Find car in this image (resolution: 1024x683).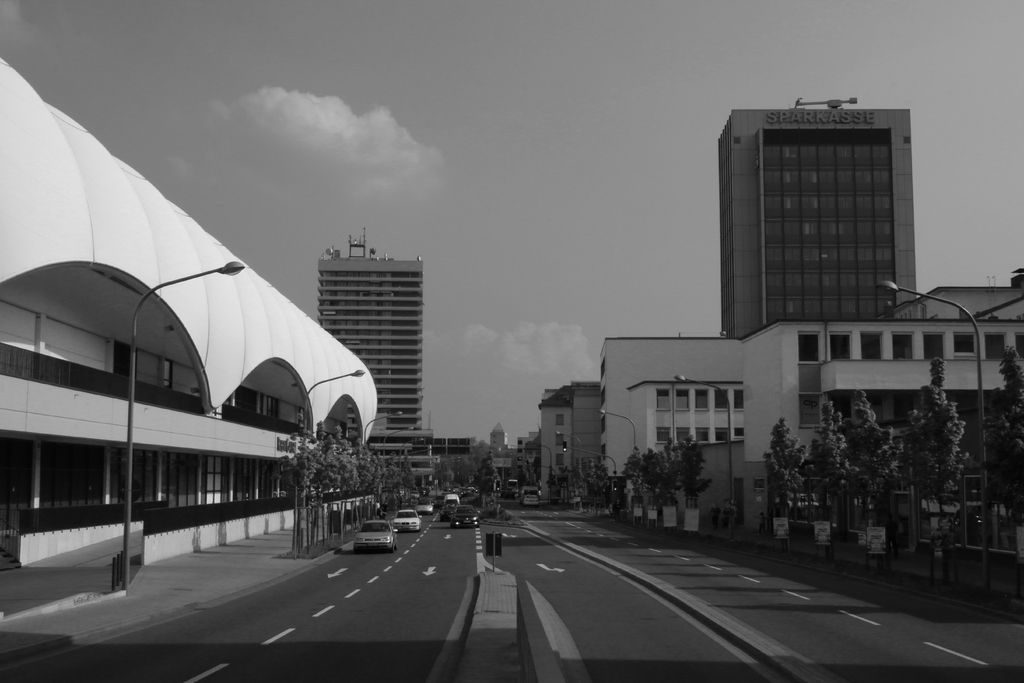
{"x1": 384, "y1": 503, "x2": 424, "y2": 533}.
